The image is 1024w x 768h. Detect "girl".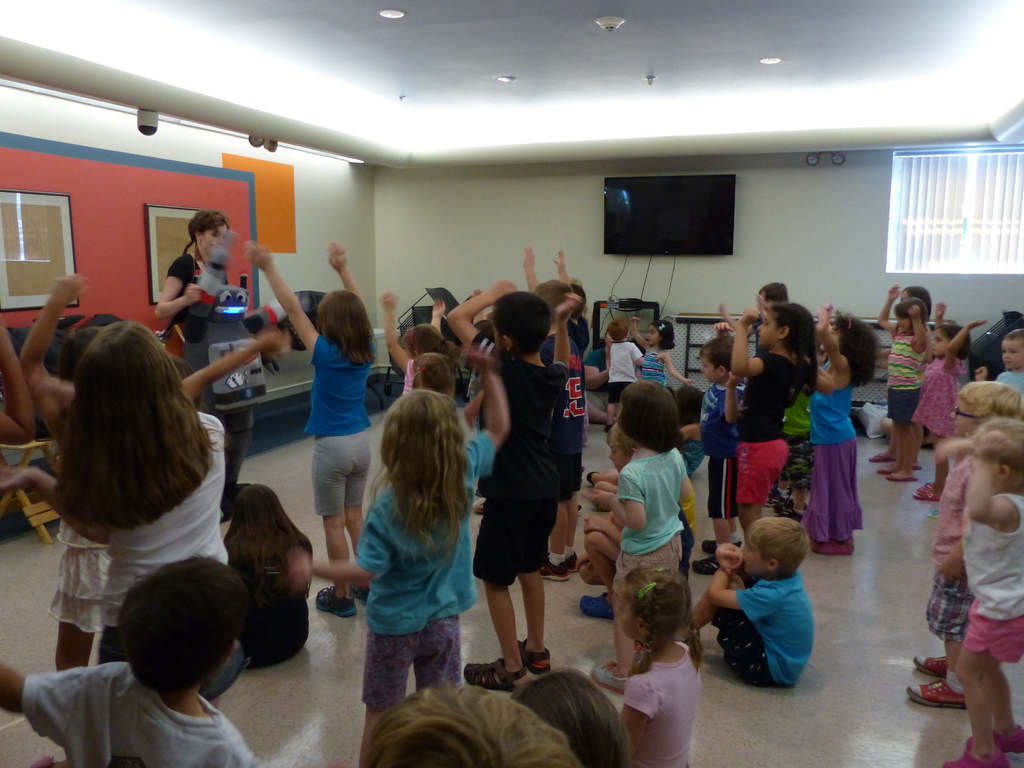
Detection: (874, 283, 933, 480).
